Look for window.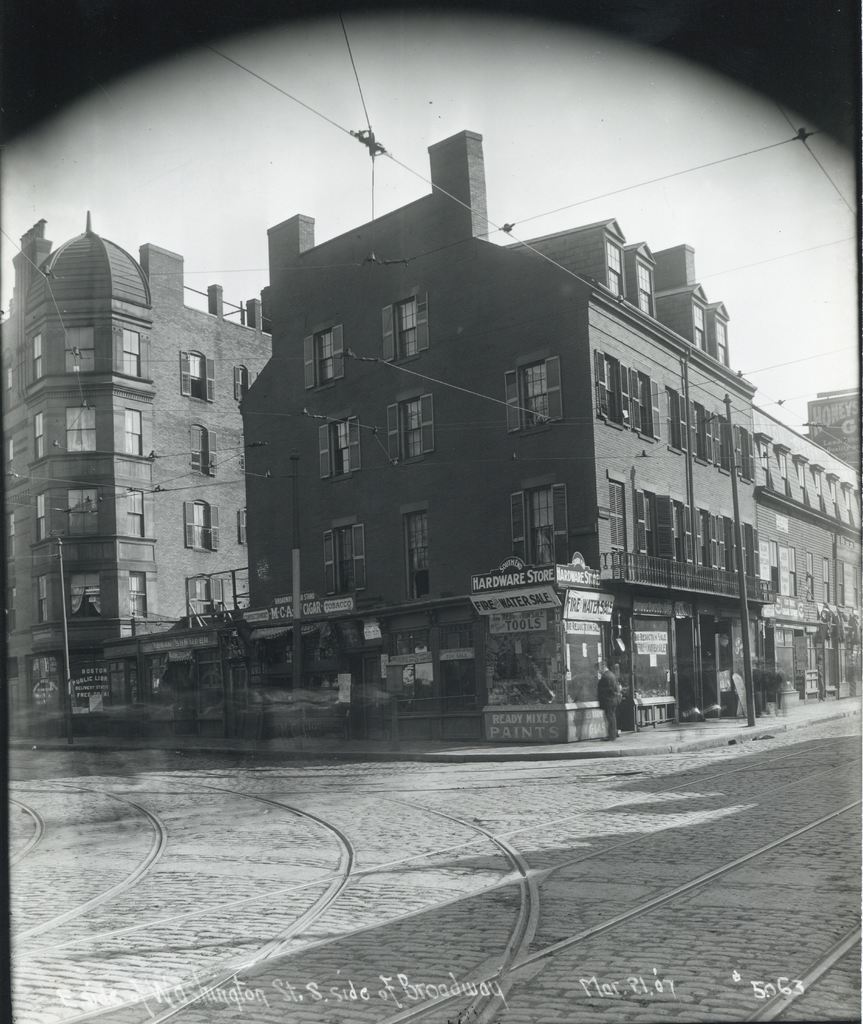
Found: bbox(714, 316, 730, 370).
